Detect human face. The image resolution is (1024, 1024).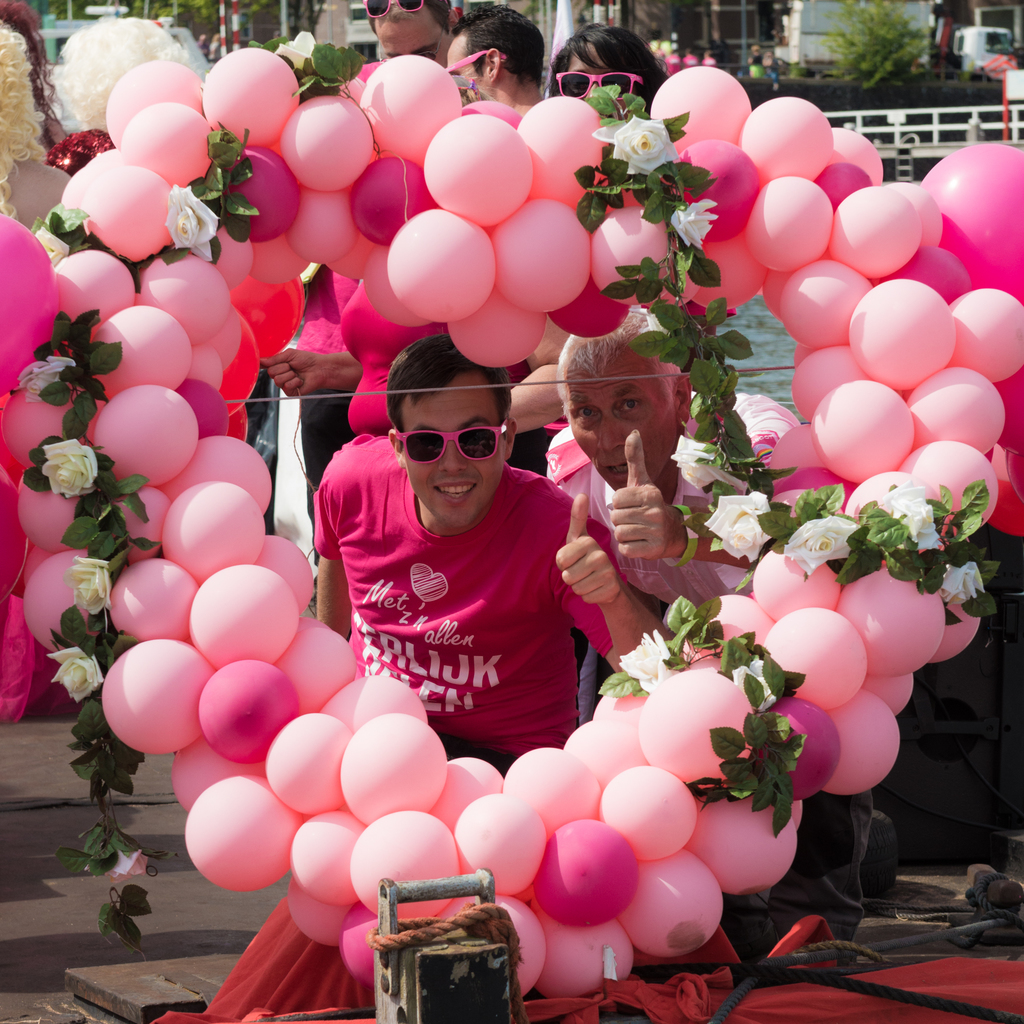
(x1=564, y1=344, x2=683, y2=480).
